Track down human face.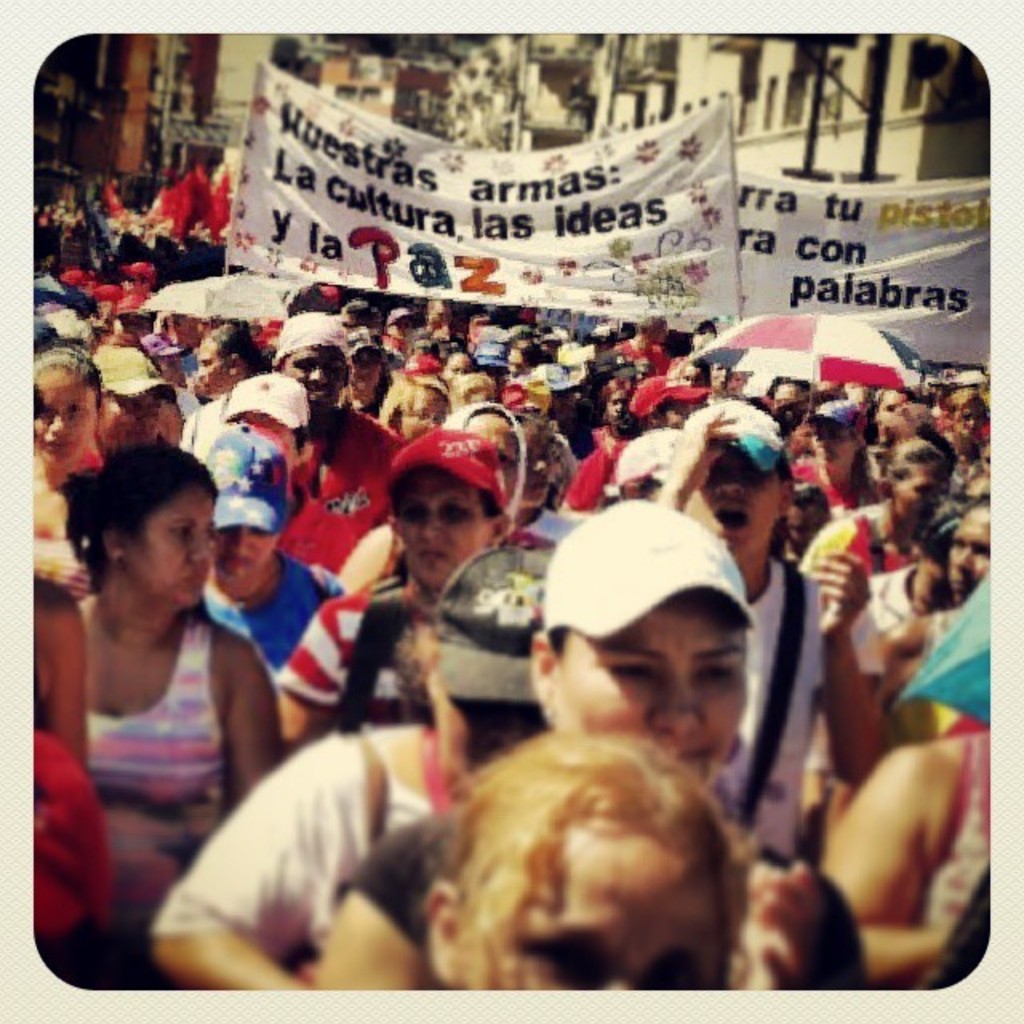
Tracked to Rect(685, 438, 784, 549).
